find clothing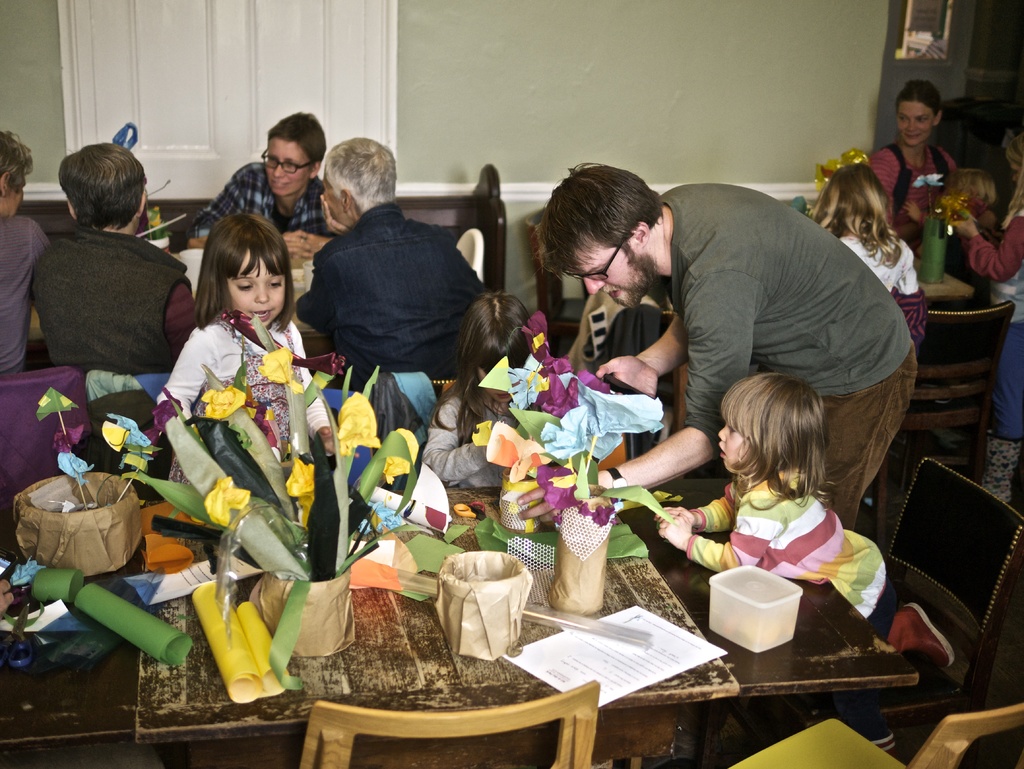
141 322 321 448
